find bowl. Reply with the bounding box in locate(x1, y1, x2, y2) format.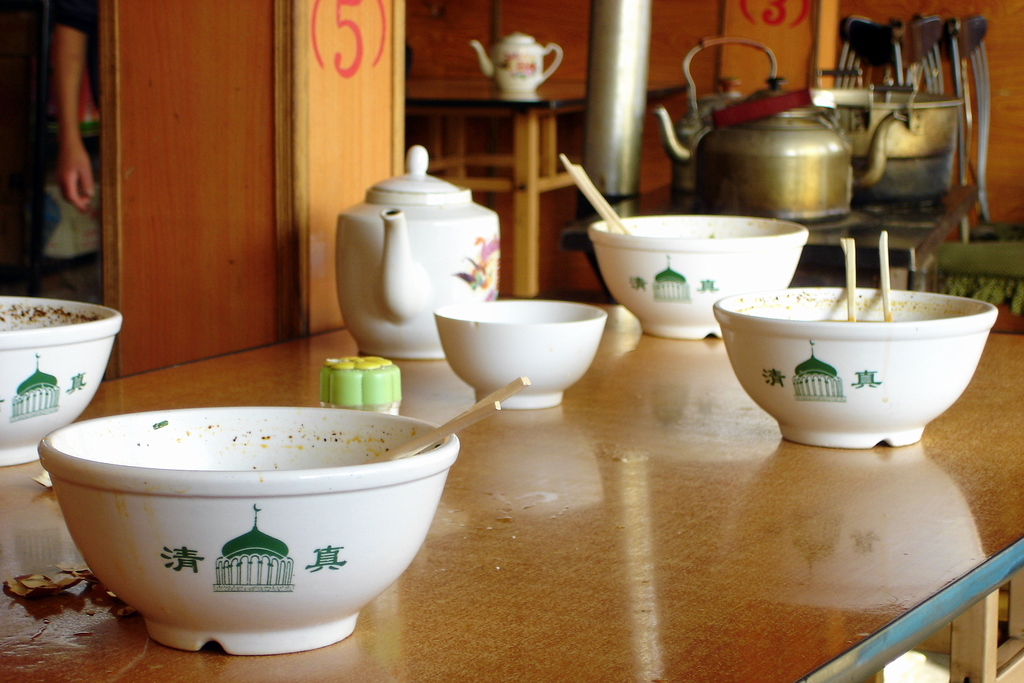
locate(431, 293, 607, 409).
